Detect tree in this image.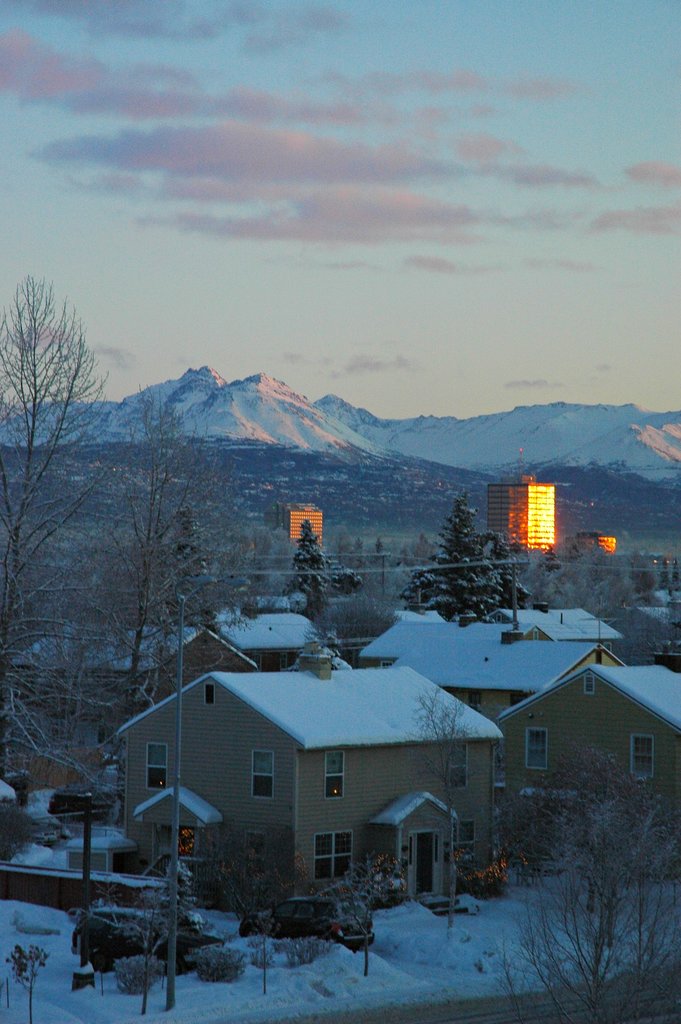
Detection: bbox=(411, 531, 437, 568).
